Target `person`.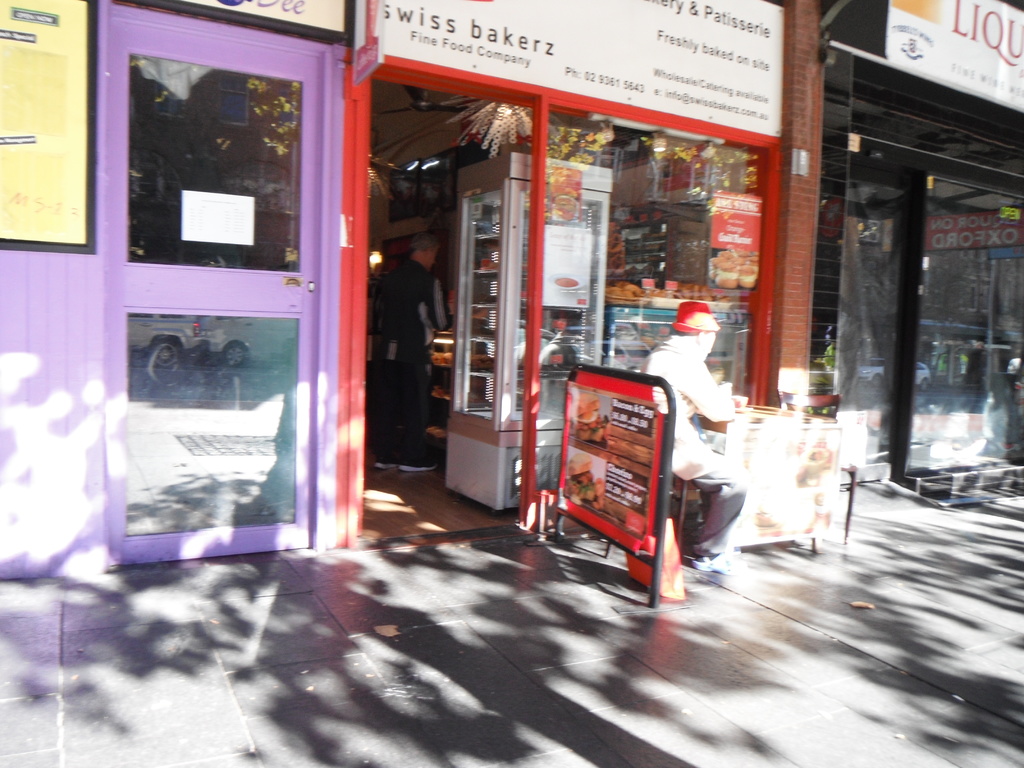
Target region: locate(655, 281, 740, 558).
